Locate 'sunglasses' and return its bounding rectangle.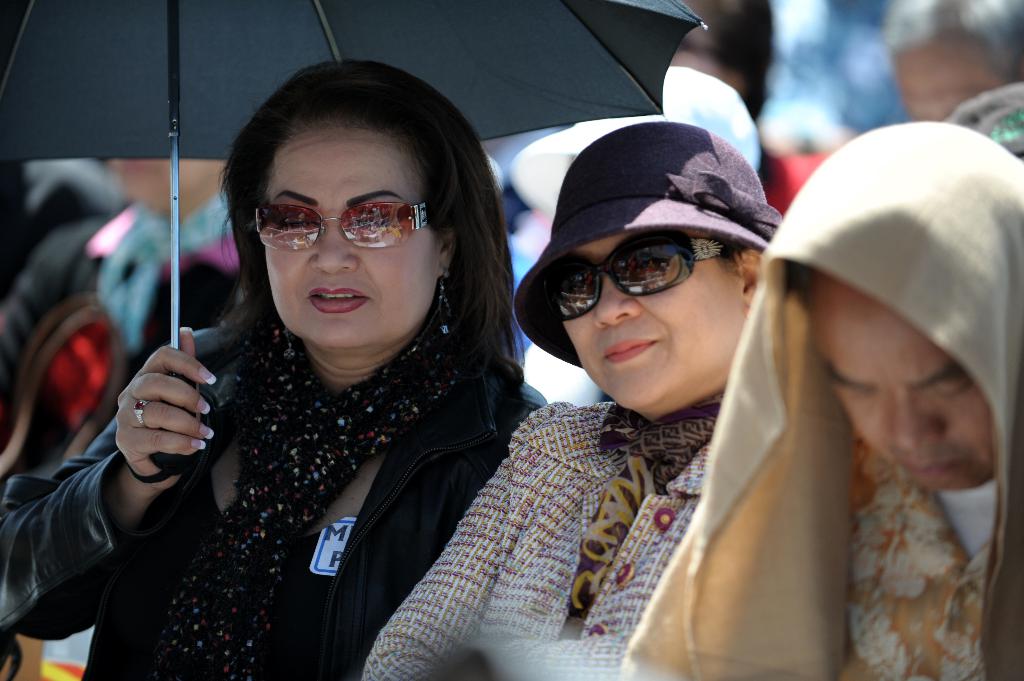
(x1=254, y1=200, x2=430, y2=252).
